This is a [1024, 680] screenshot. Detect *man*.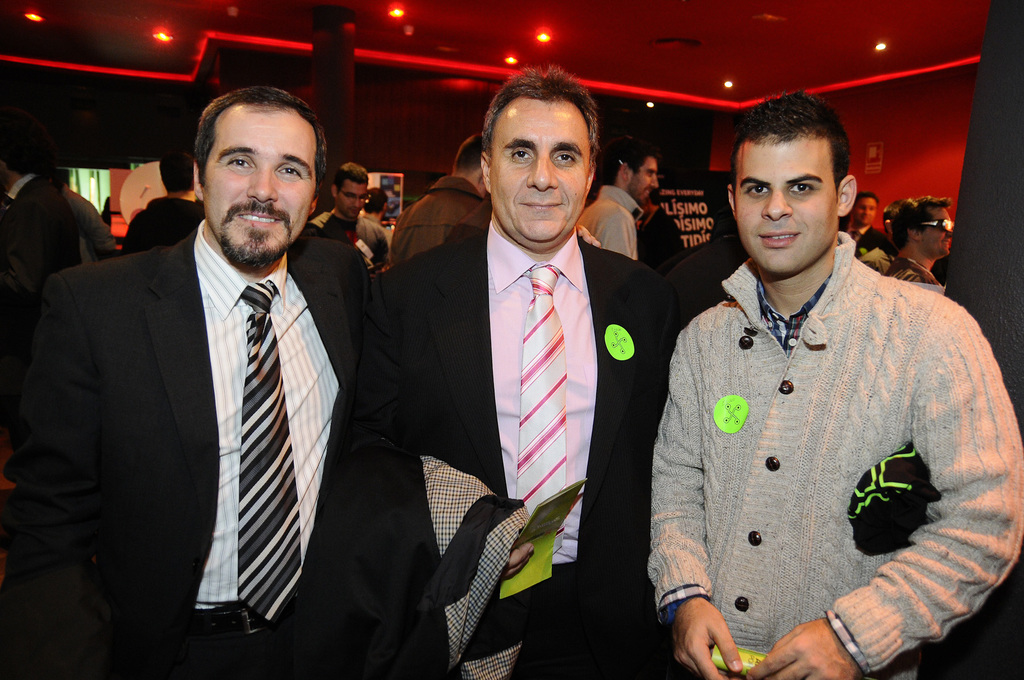
643 90 1023 679.
